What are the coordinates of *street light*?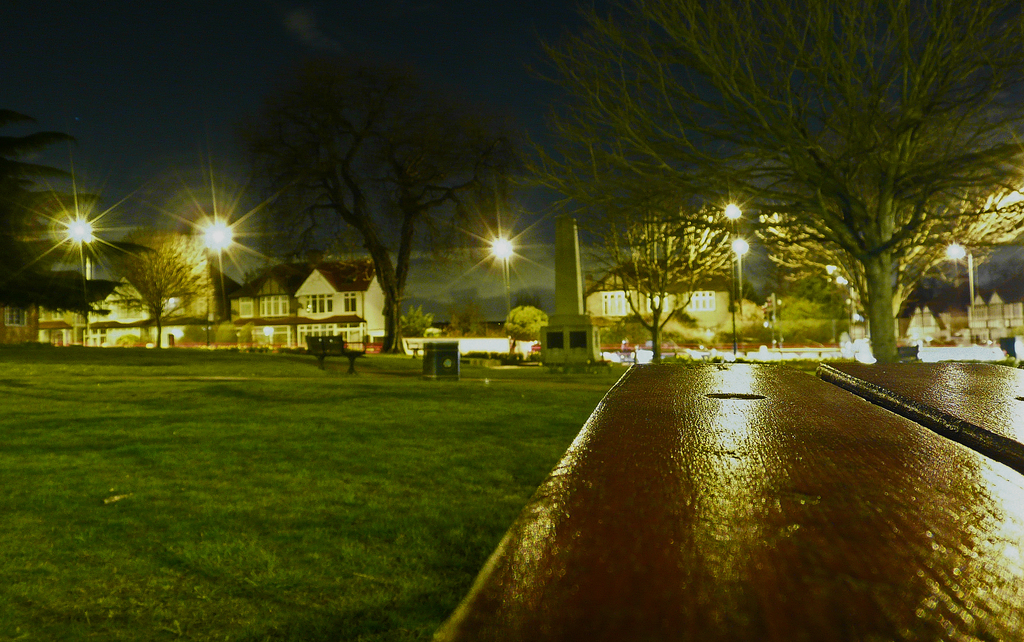
<bbox>731, 237, 751, 325</bbox>.
